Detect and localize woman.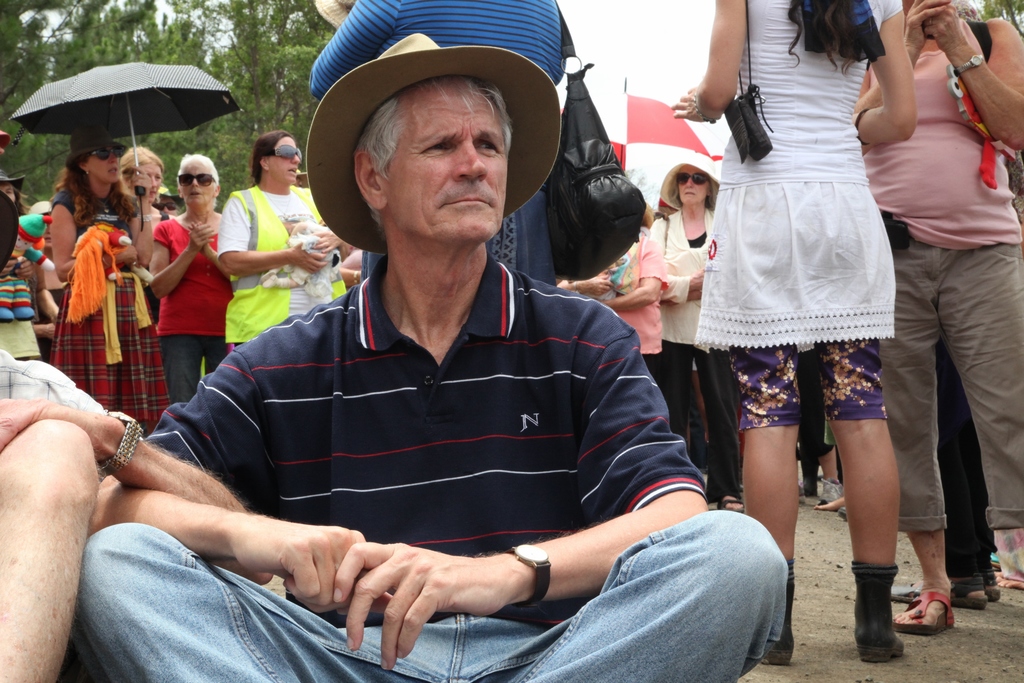
Localized at select_region(671, 0, 901, 657).
